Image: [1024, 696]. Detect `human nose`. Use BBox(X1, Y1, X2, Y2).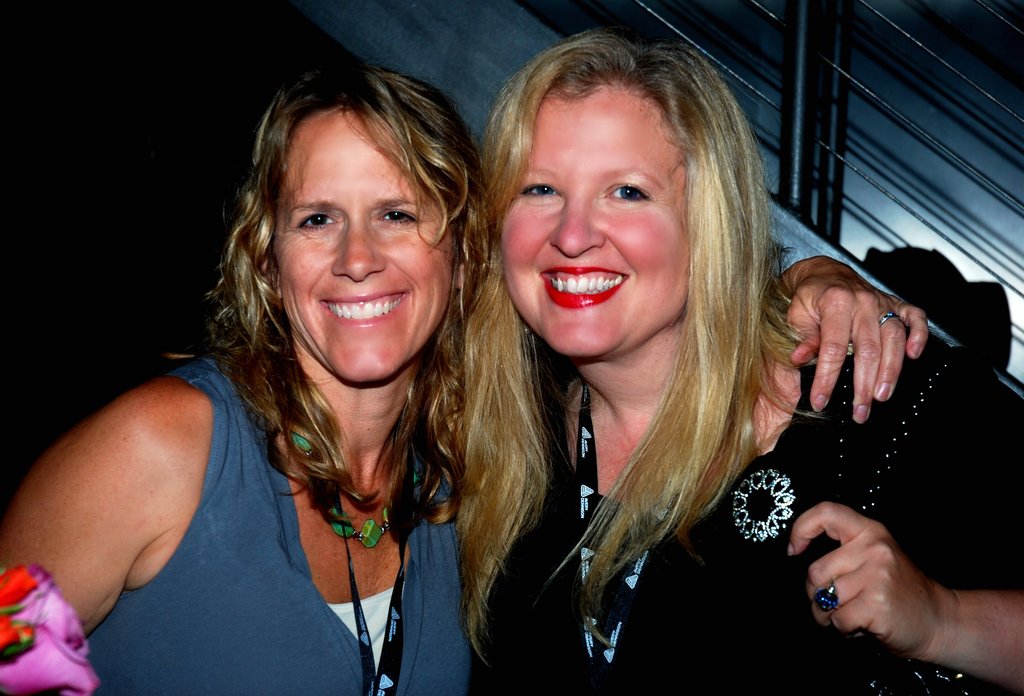
BBox(552, 198, 602, 260).
